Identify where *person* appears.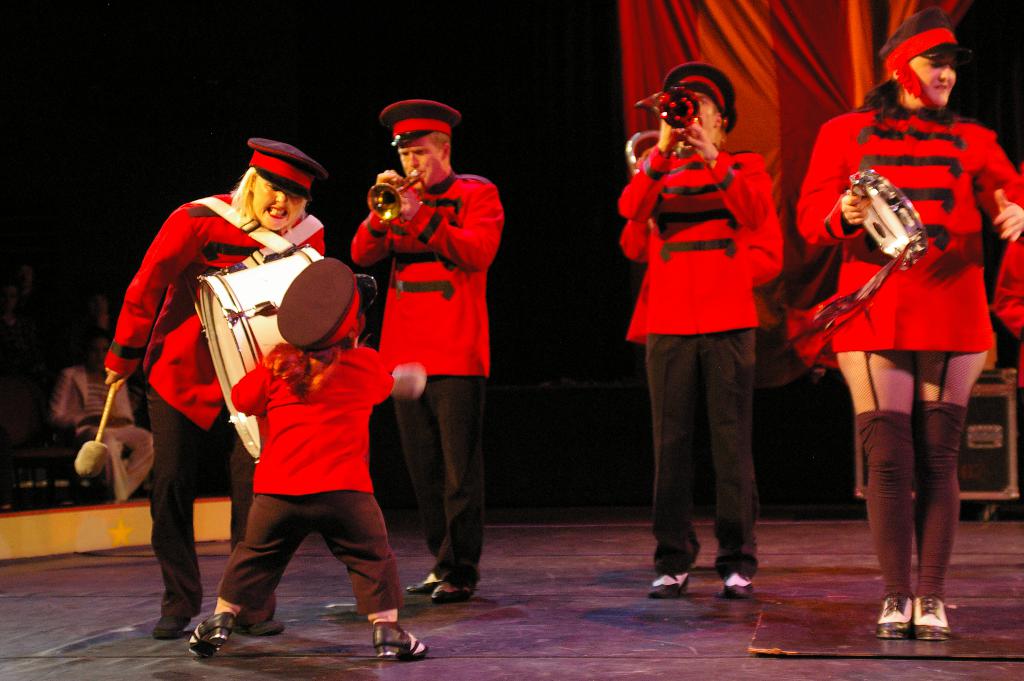
Appears at (97,133,336,634).
